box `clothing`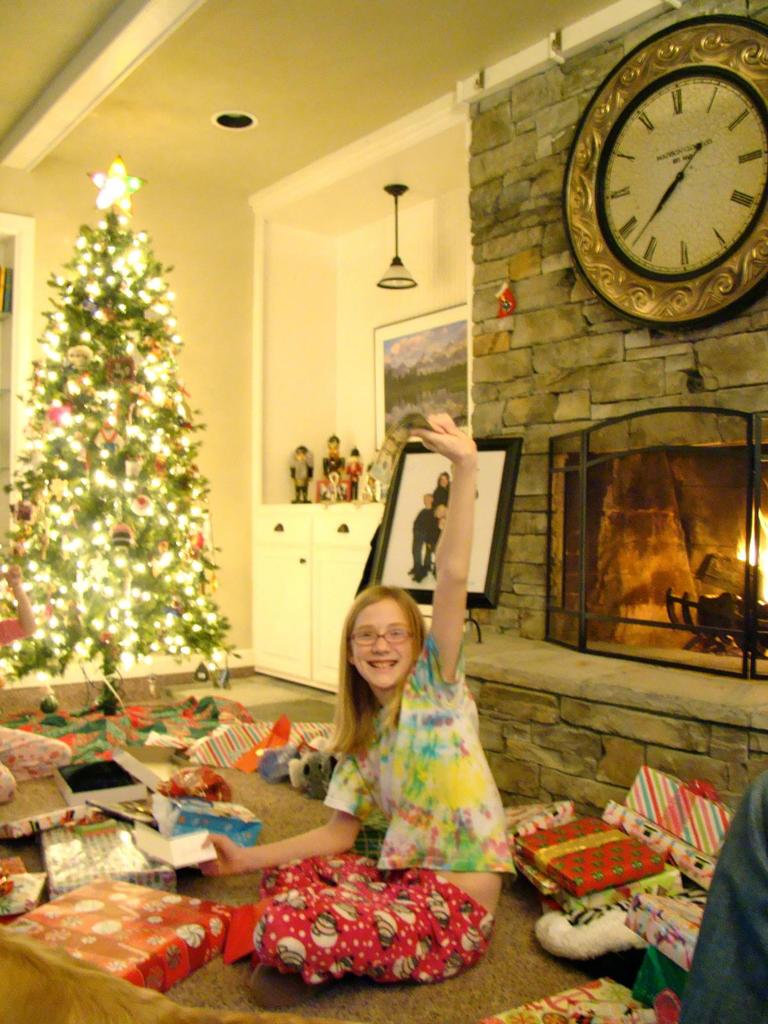
{"x1": 404, "y1": 516, "x2": 441, "y2": 580}
